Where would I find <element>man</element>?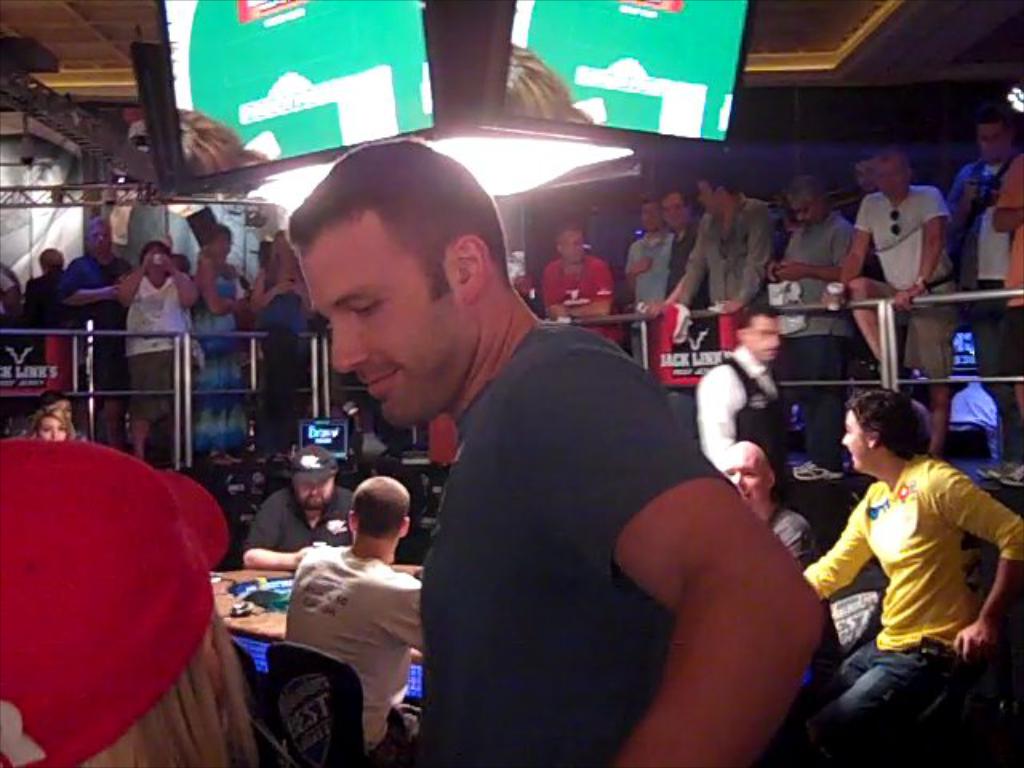
At BBox(766, 178, 875, 483).
